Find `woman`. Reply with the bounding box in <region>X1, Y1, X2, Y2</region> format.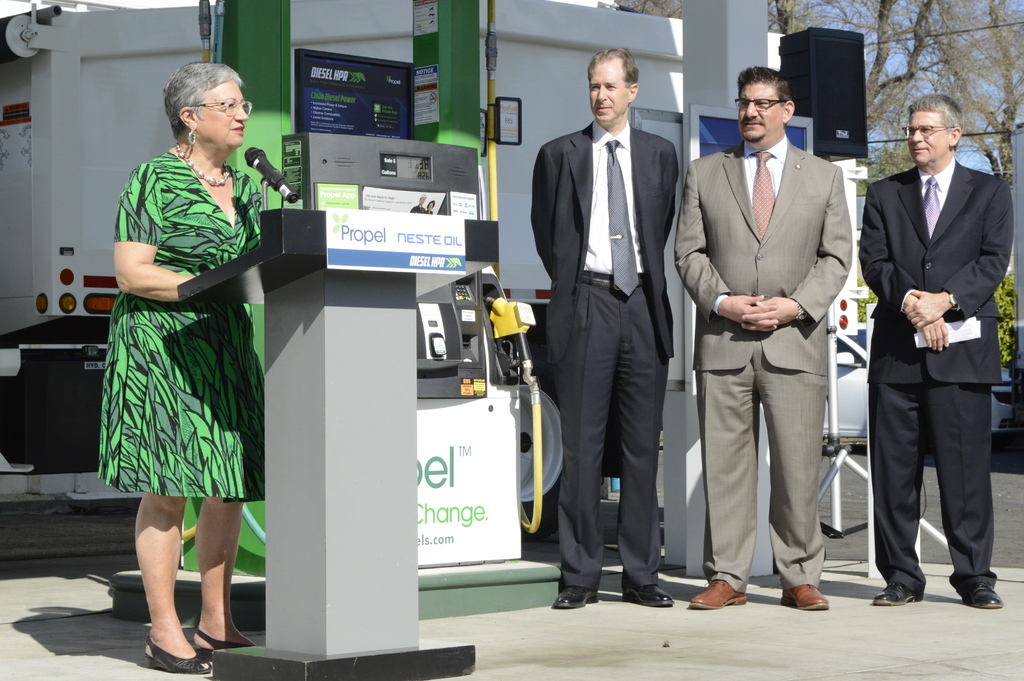
<region>93, 58, 300, 669</region>.
